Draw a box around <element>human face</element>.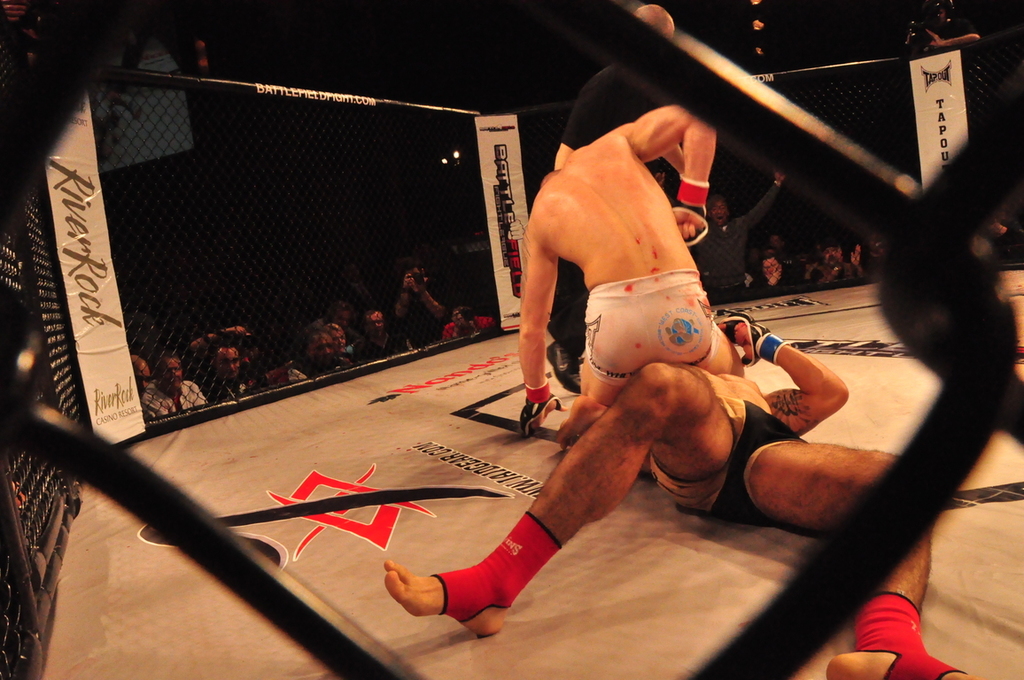
214/348/239/377.
